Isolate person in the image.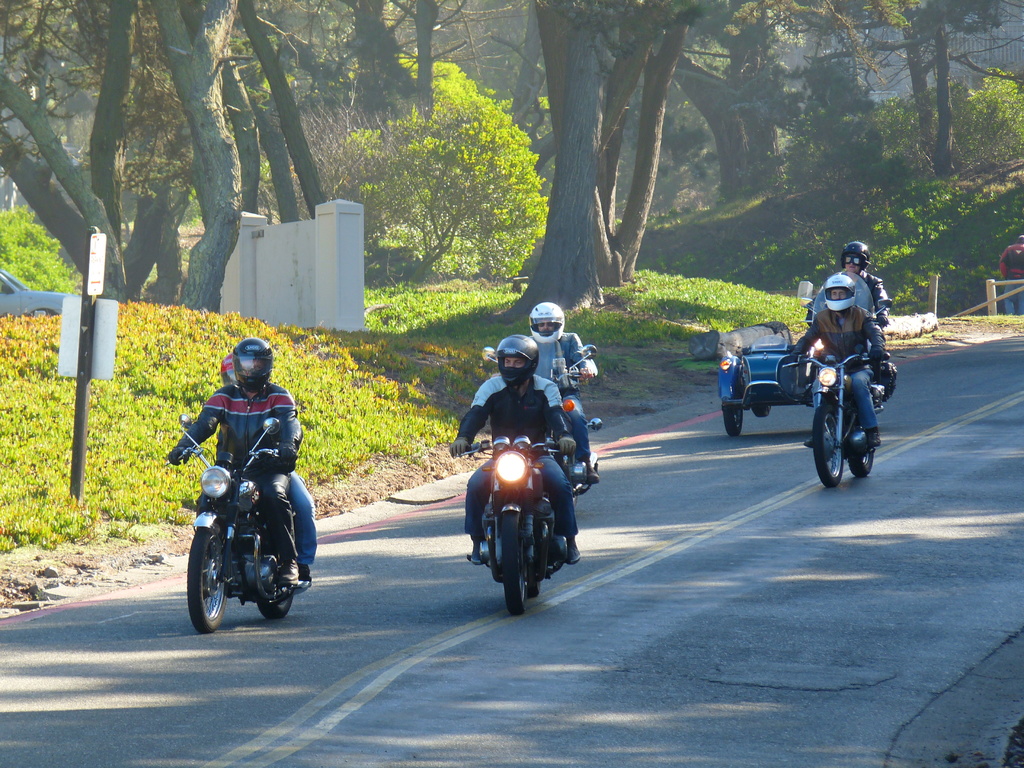
Isolated region: BBox(164, 337, 305, 586).
